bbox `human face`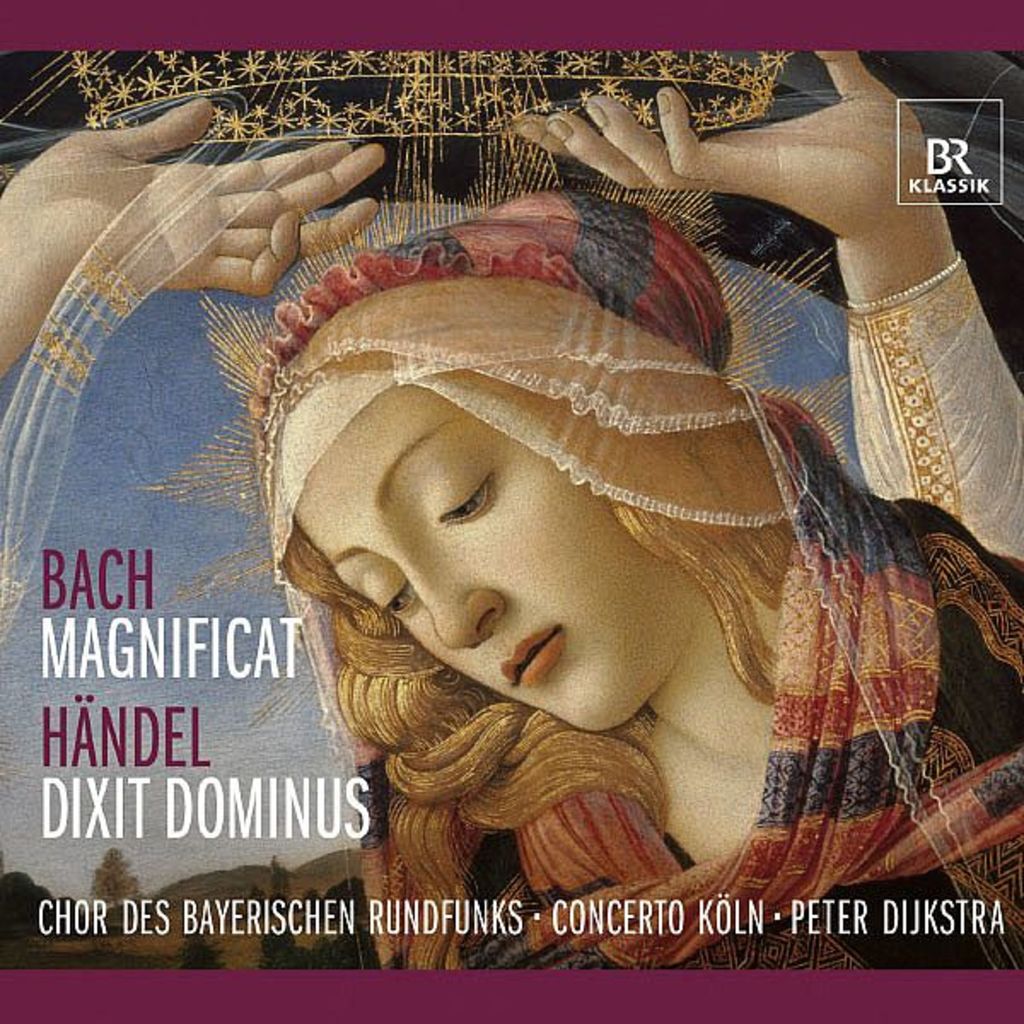
x1=297, y1=384, x2=701, y2=732
